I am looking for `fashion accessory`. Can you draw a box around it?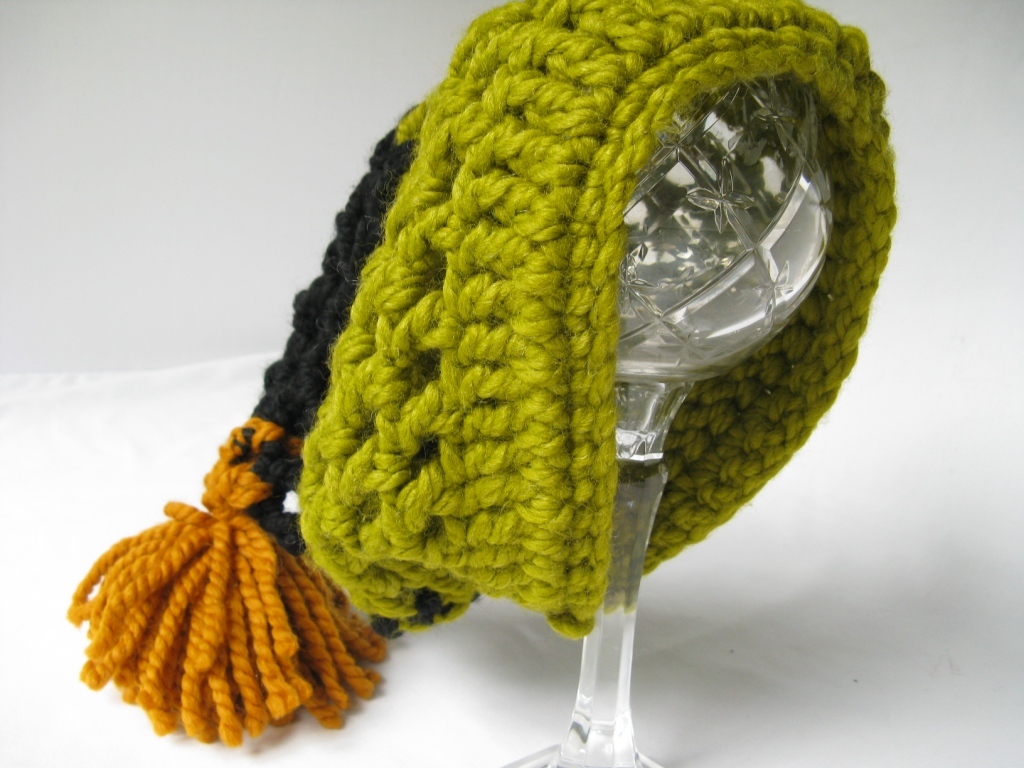
Sure, the bounding box is (x1=64, y1=0, x2=899, y2=750).
